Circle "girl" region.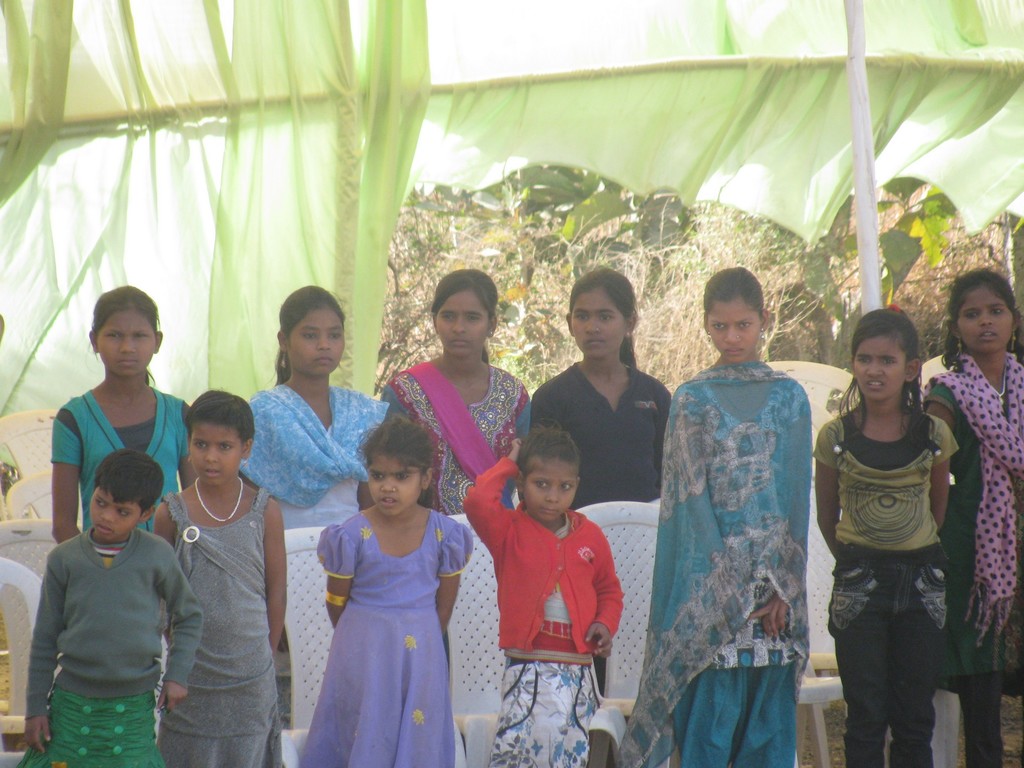
Region: locate(300, 412, 474, 767).
